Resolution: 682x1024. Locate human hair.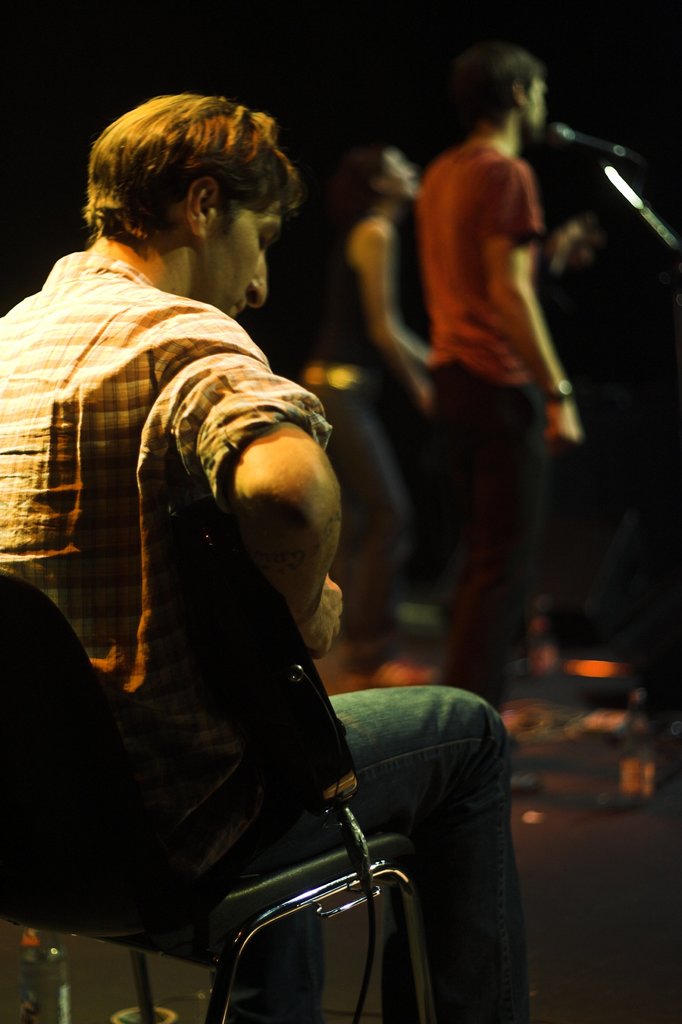
select_region(457, 42, 541, 125).
